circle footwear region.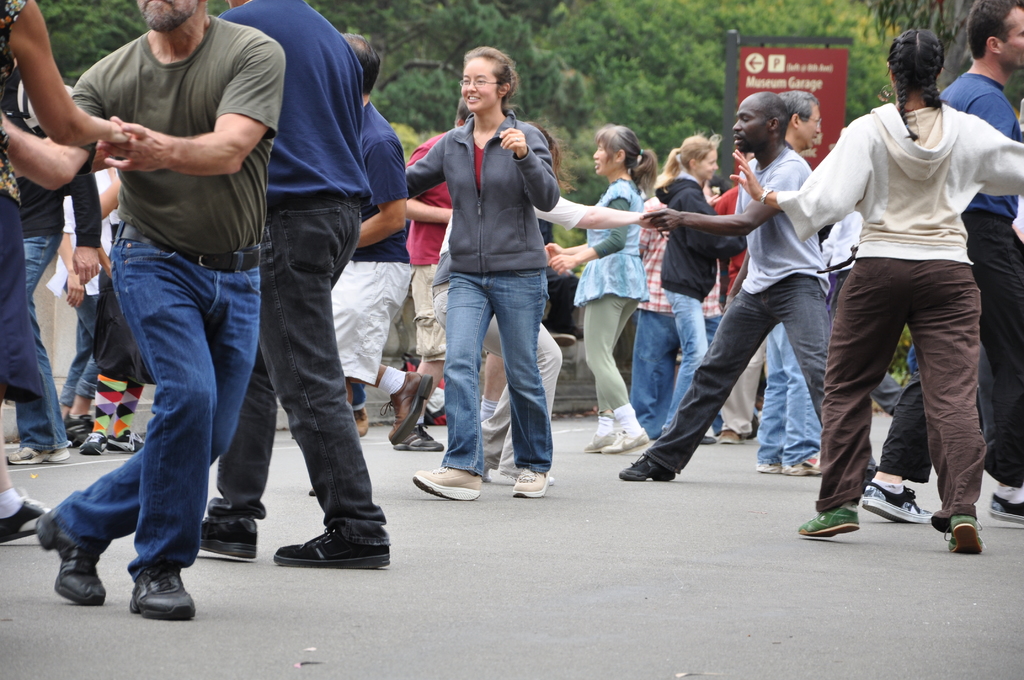
Region: box(756, 460, 774, 473).
